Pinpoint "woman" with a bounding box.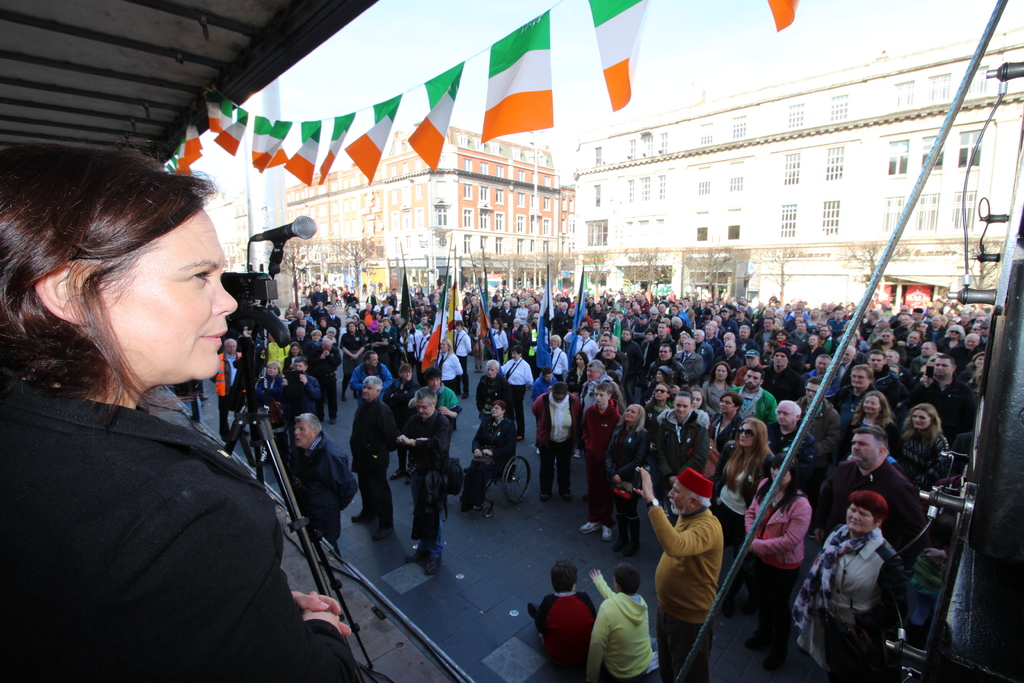
703,365,734,416.
